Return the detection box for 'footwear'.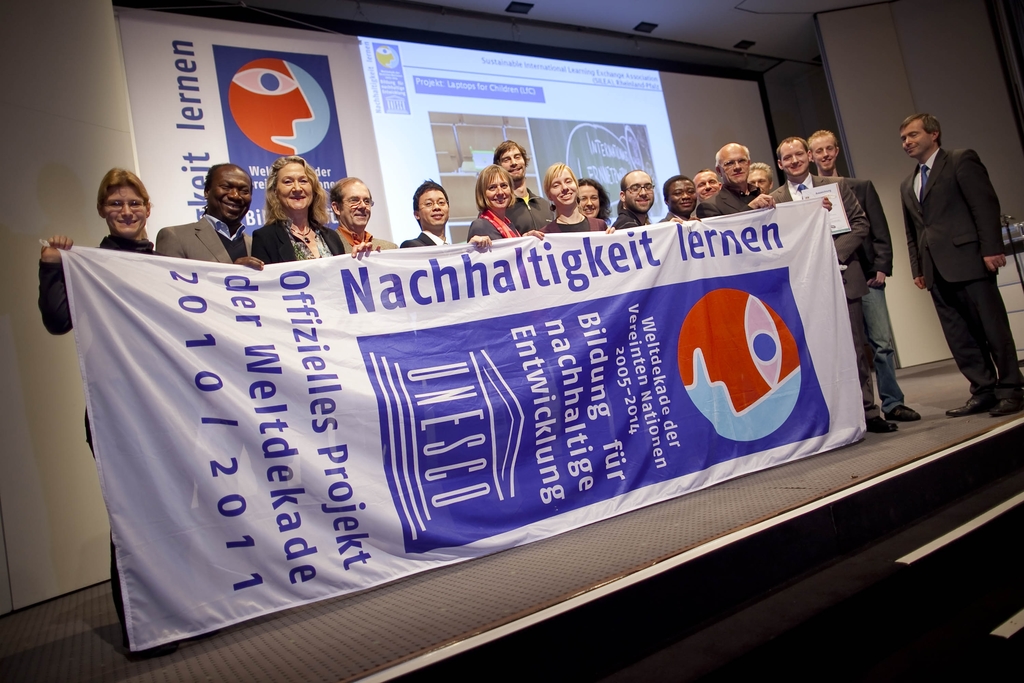
(893,402,923,419).
